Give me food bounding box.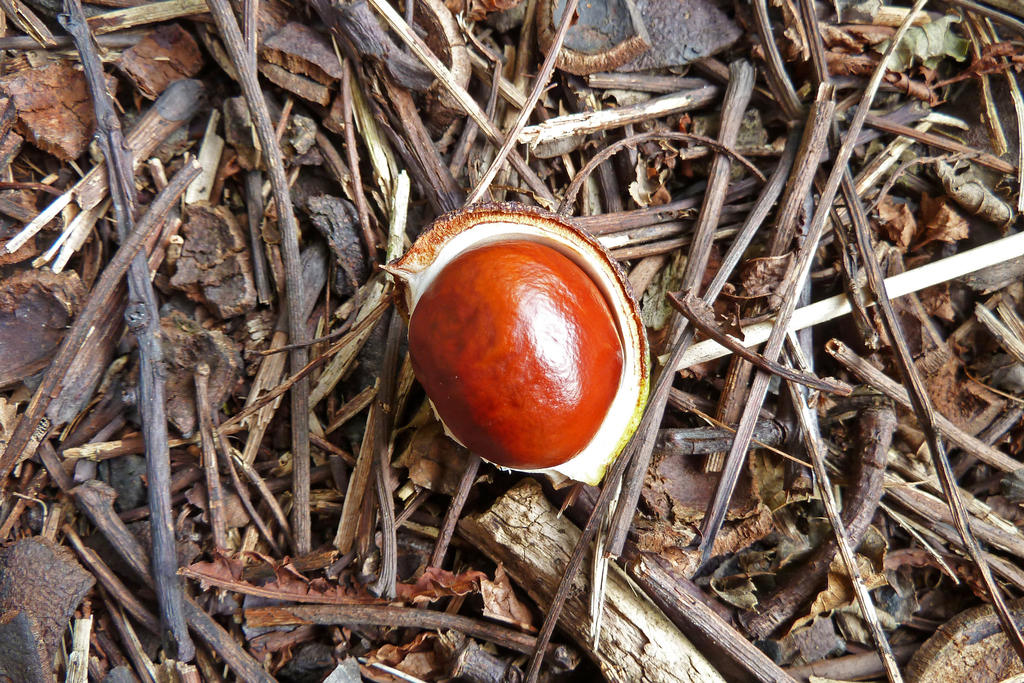
376 204 651 490.
